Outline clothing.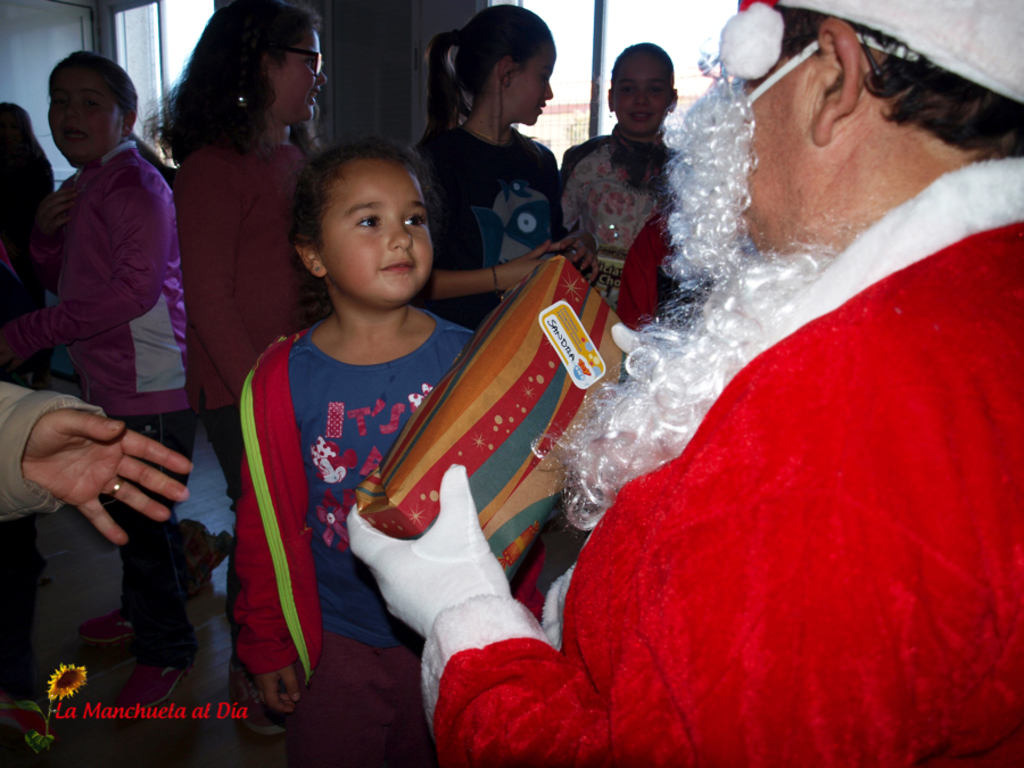
Outline: l=356, t=149, r=1023, b=767.
